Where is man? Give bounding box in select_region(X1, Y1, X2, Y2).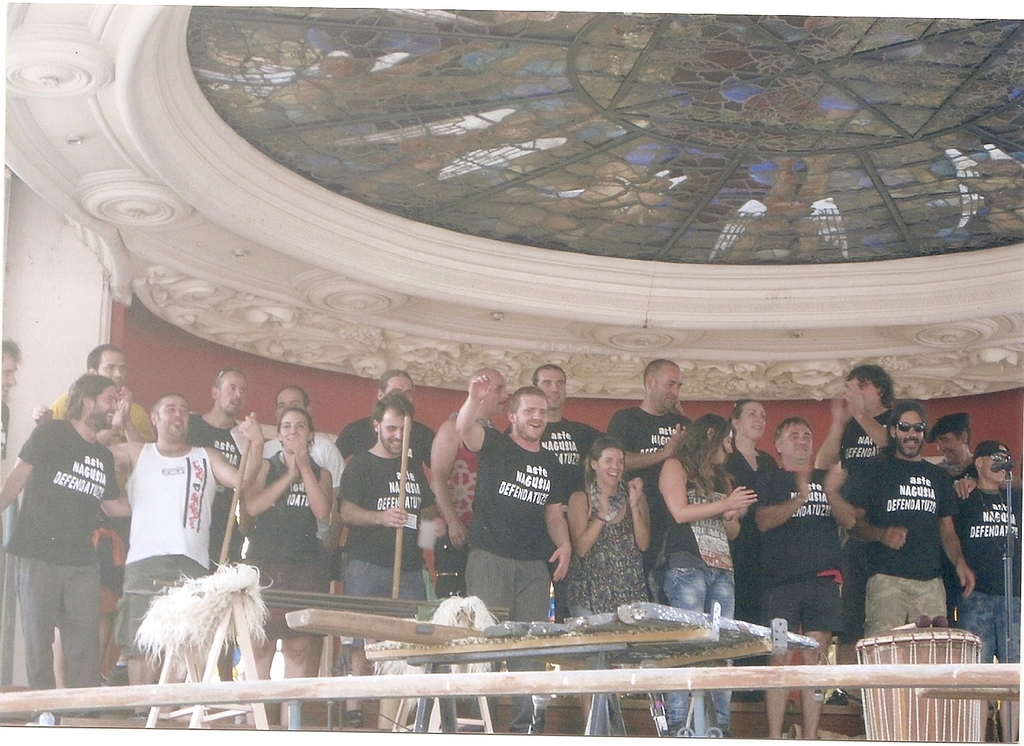
select_region(336, 391, 440, 730).
